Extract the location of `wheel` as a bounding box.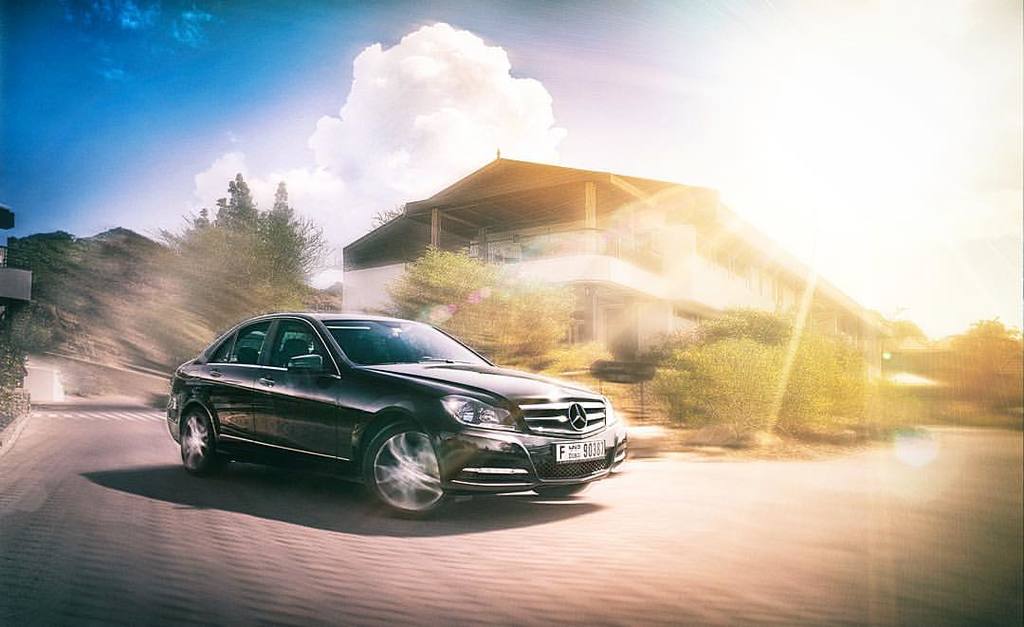
BBox(181, 405, 226, 477).
